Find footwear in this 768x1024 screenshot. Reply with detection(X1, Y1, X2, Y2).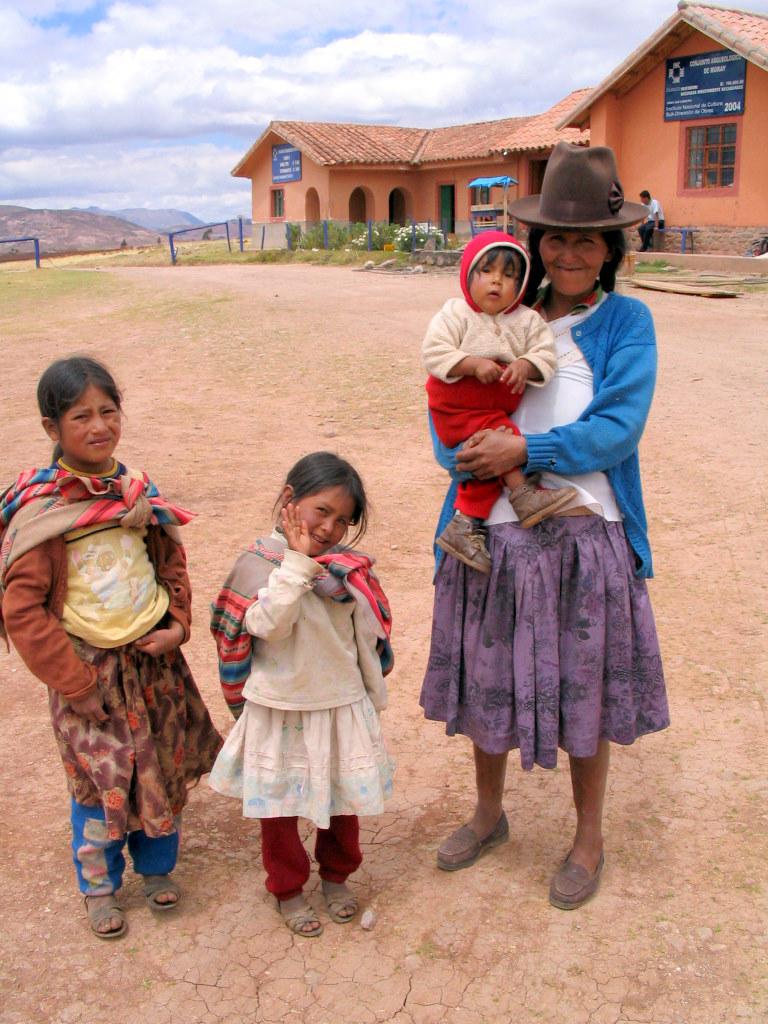
detection(143, 876, 184, 910).
